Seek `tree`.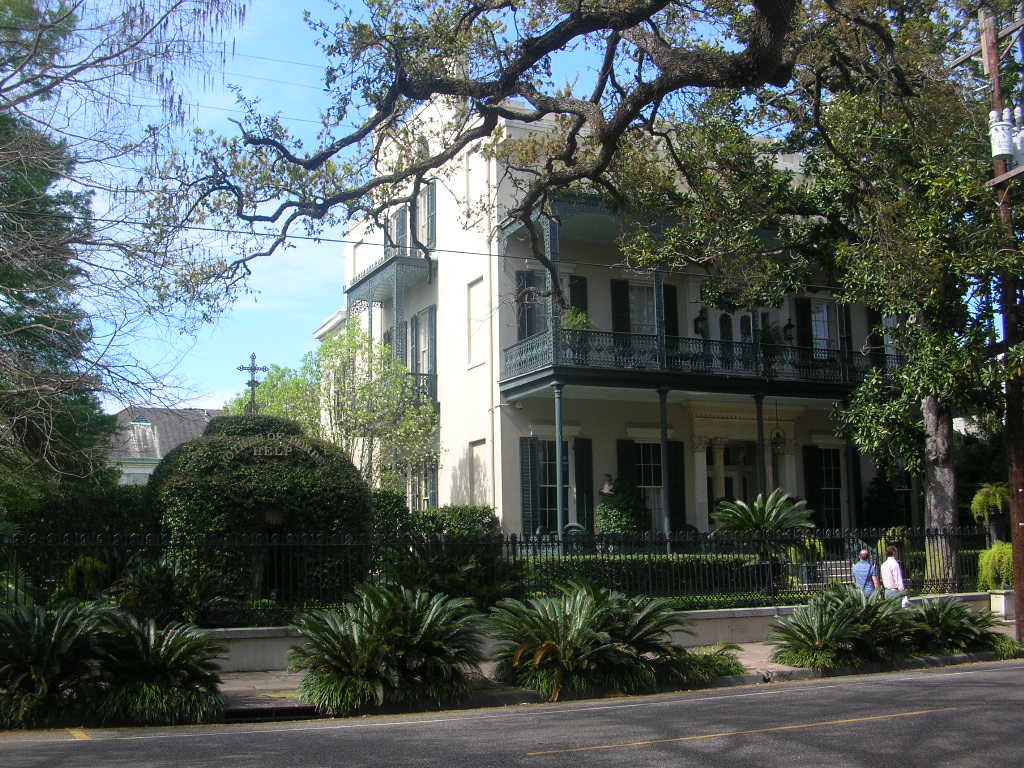
227:313:452:518.
